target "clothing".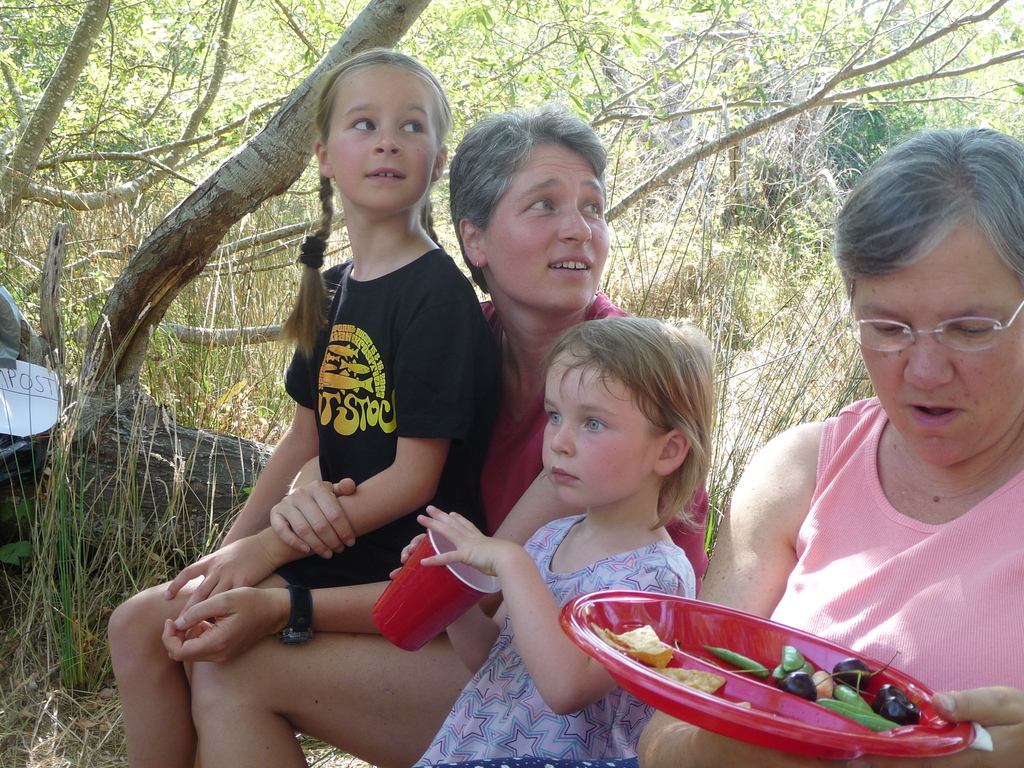
Target region: locate(745, 377, 1020, 721).
